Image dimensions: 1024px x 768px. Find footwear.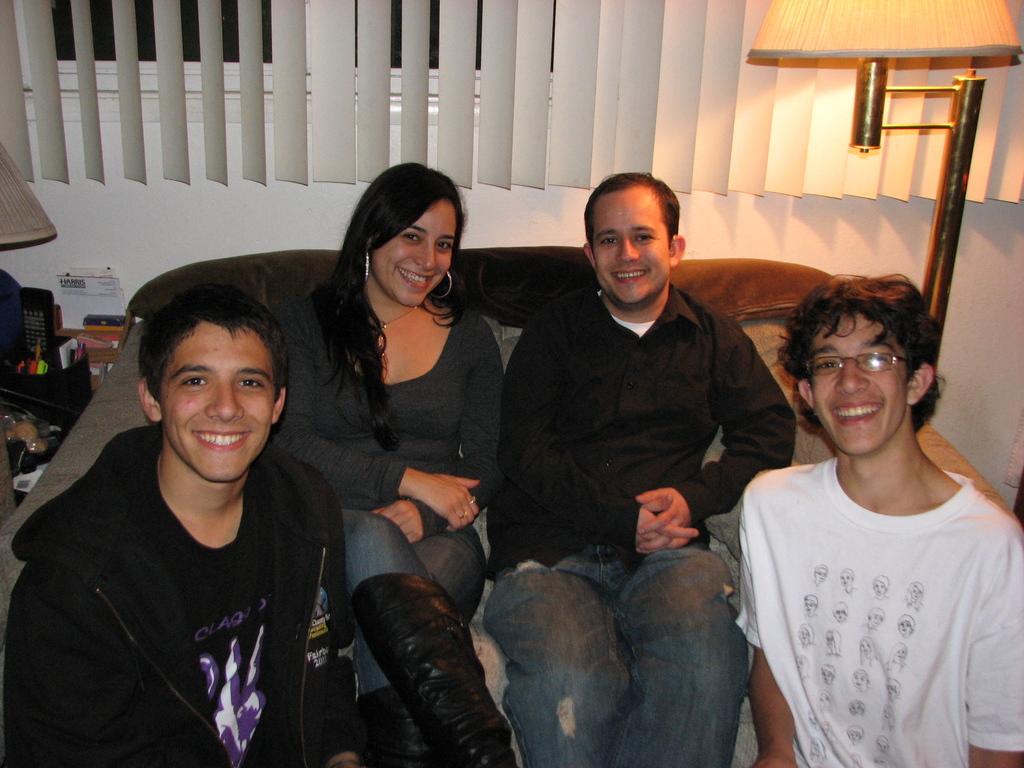
349 569 519 767.
